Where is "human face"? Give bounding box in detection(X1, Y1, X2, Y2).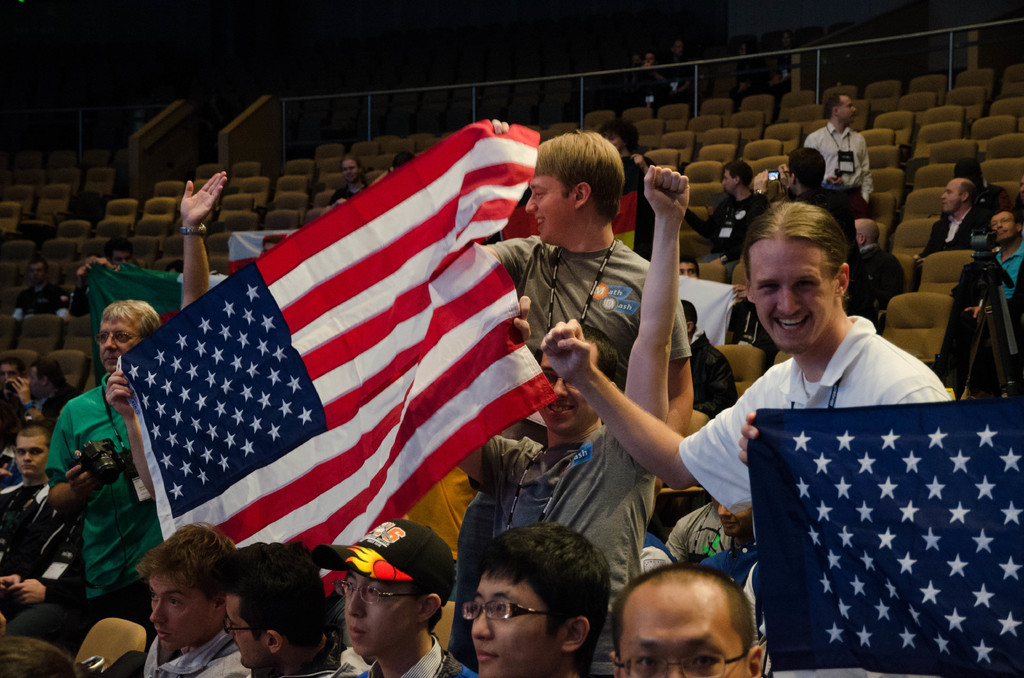
detection(97, 313, 141, 372).
